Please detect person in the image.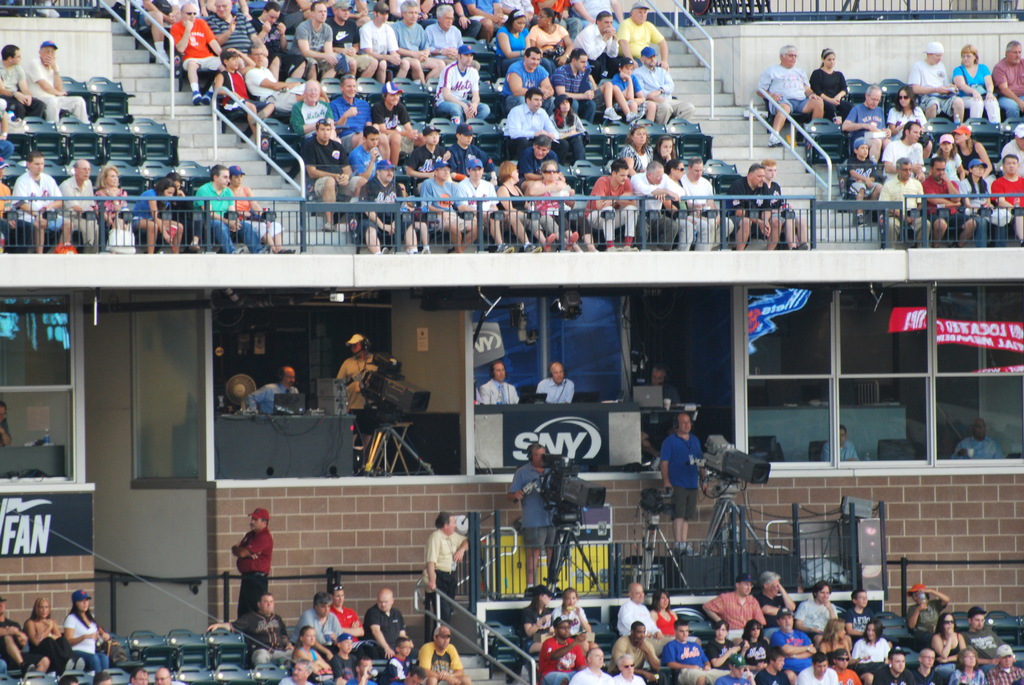
[left=332, top=328, right=383, bottom=423].
